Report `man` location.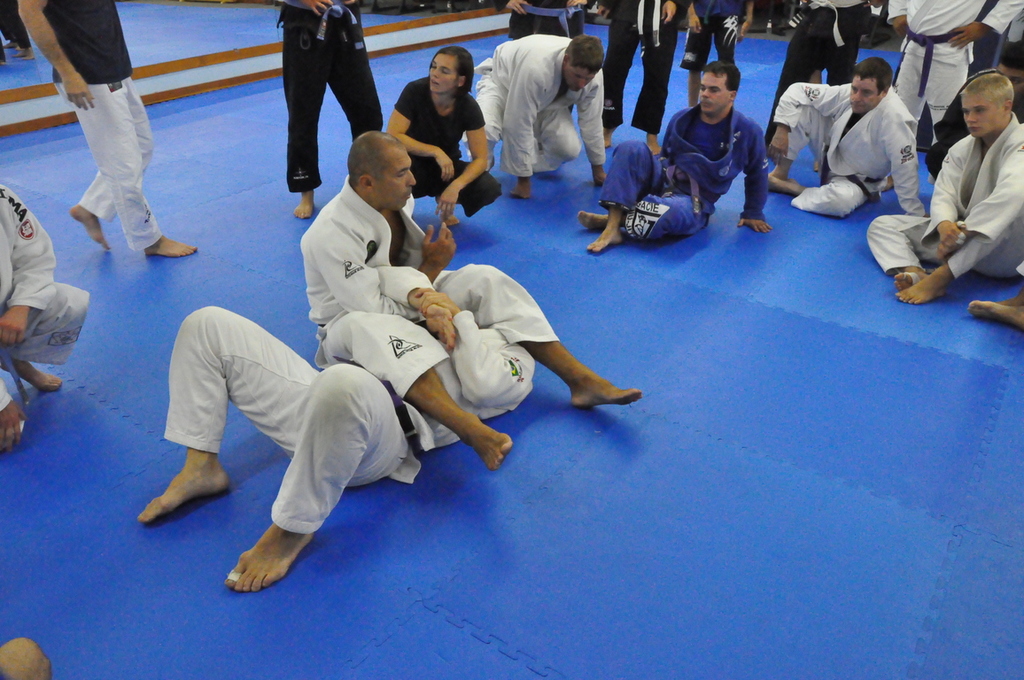
Report: select_region(578, 58, 773, 250).
